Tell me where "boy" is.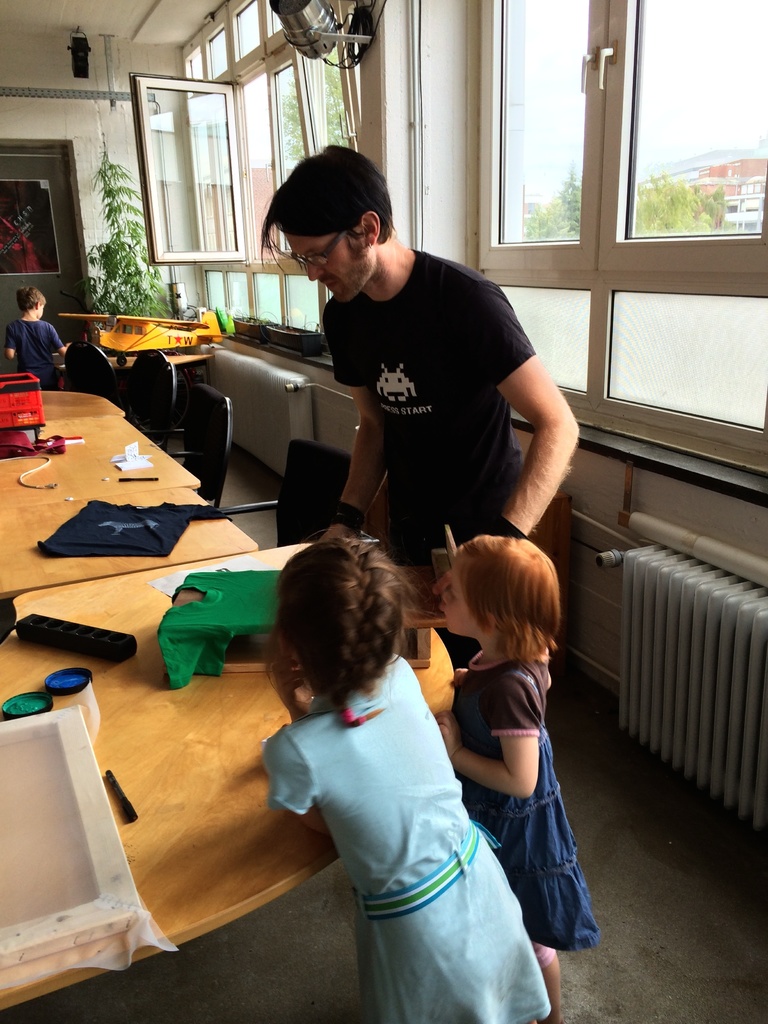
"boy" is at {"x1": 4, "y1": 286, "x2": 68, "y2": 392}.
